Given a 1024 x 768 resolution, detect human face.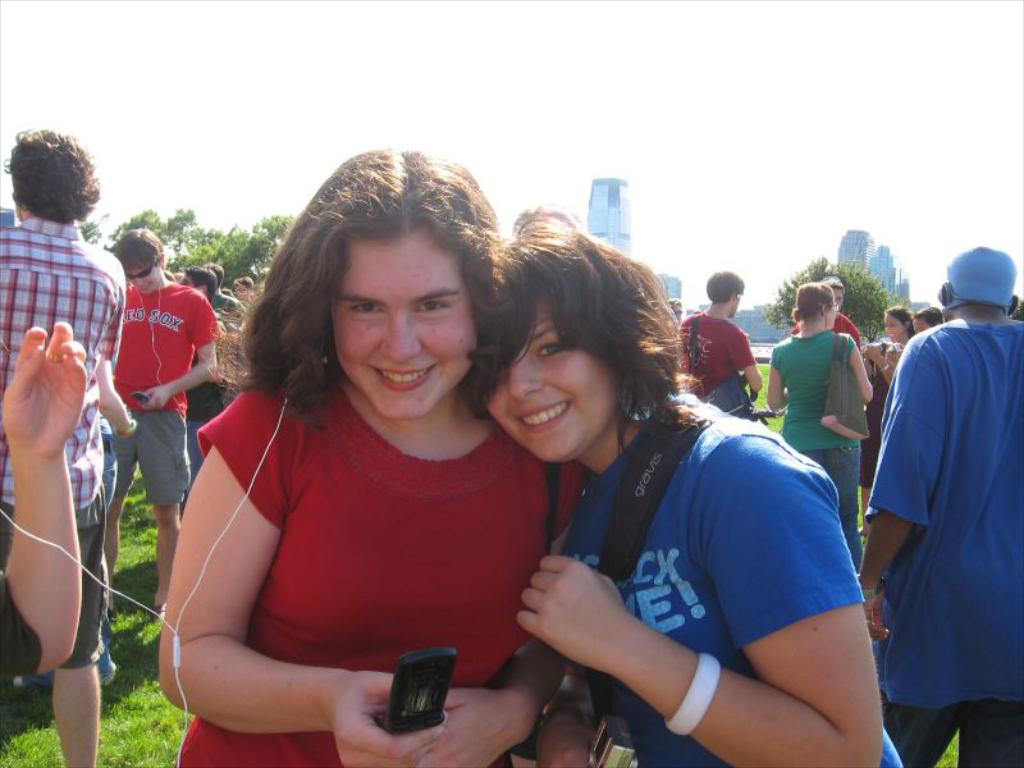
box(314, 229, 477, 411).
